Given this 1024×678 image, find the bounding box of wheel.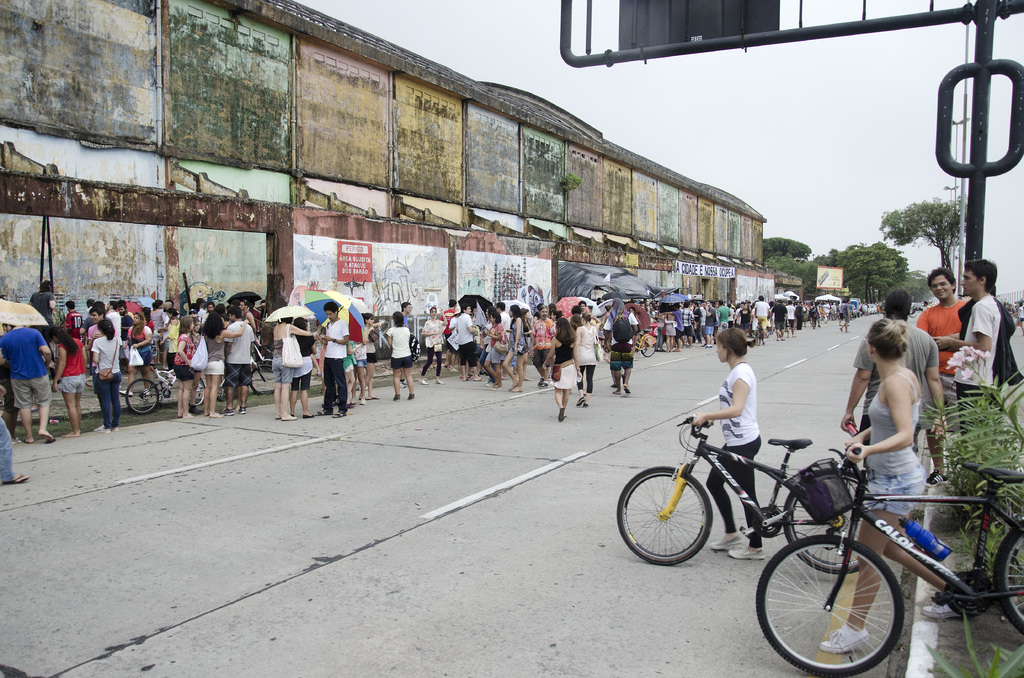
l=124, t=378, r=159, b=415.
